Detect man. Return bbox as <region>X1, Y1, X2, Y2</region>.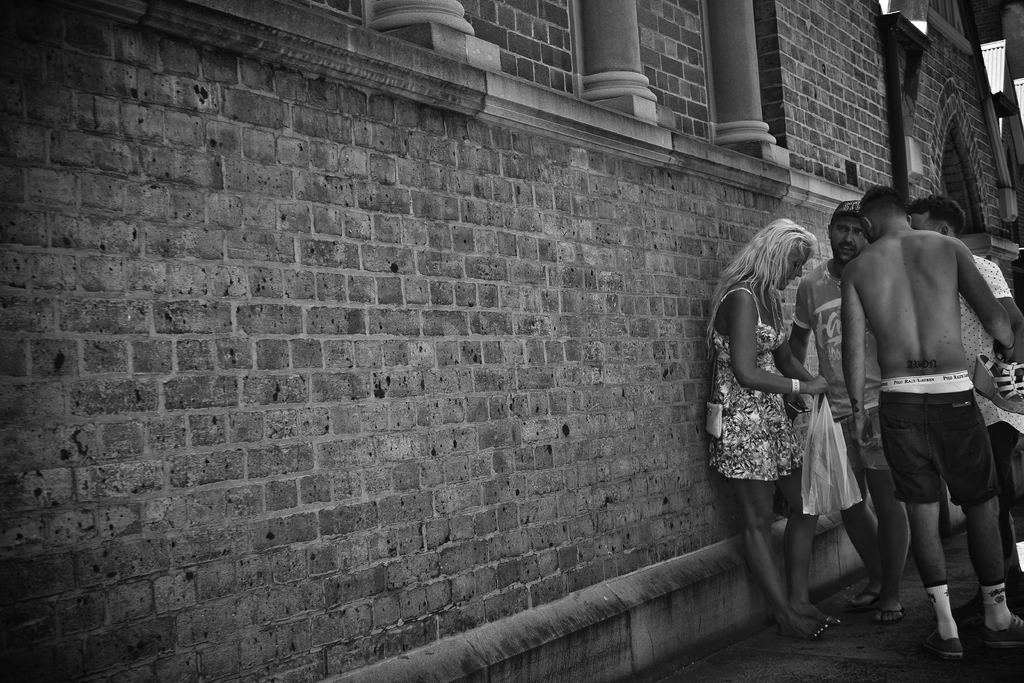
<region>787, 202, 920, 628</region>.
